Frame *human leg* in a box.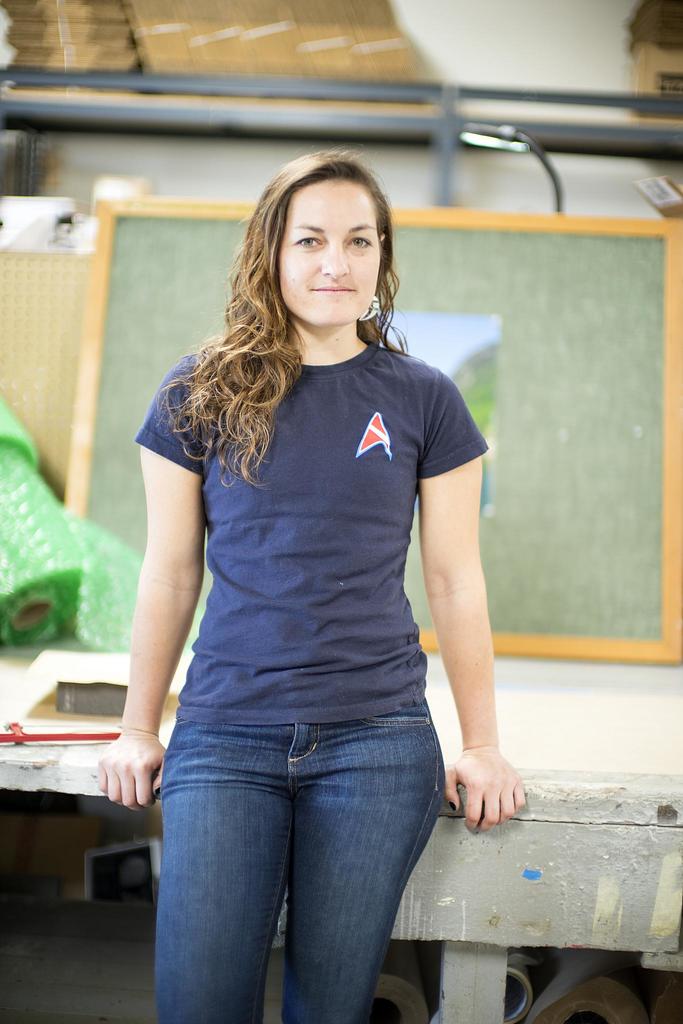
(284,696,444,1023).
